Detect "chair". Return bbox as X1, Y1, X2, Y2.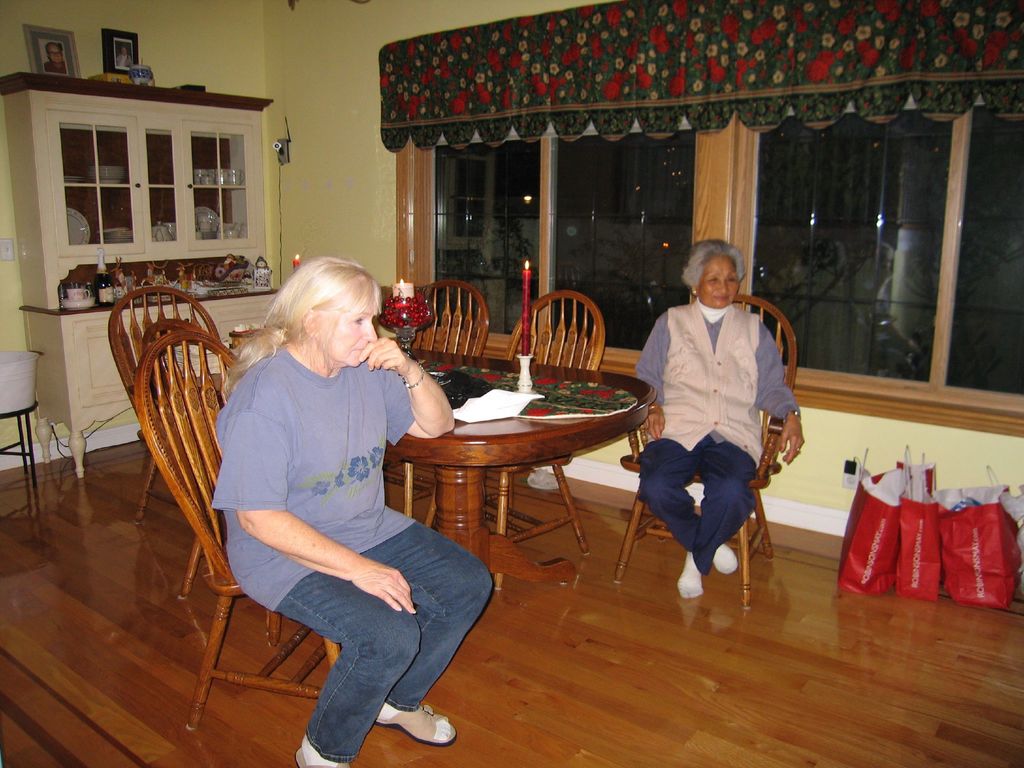
102, 286, 230, 601.
